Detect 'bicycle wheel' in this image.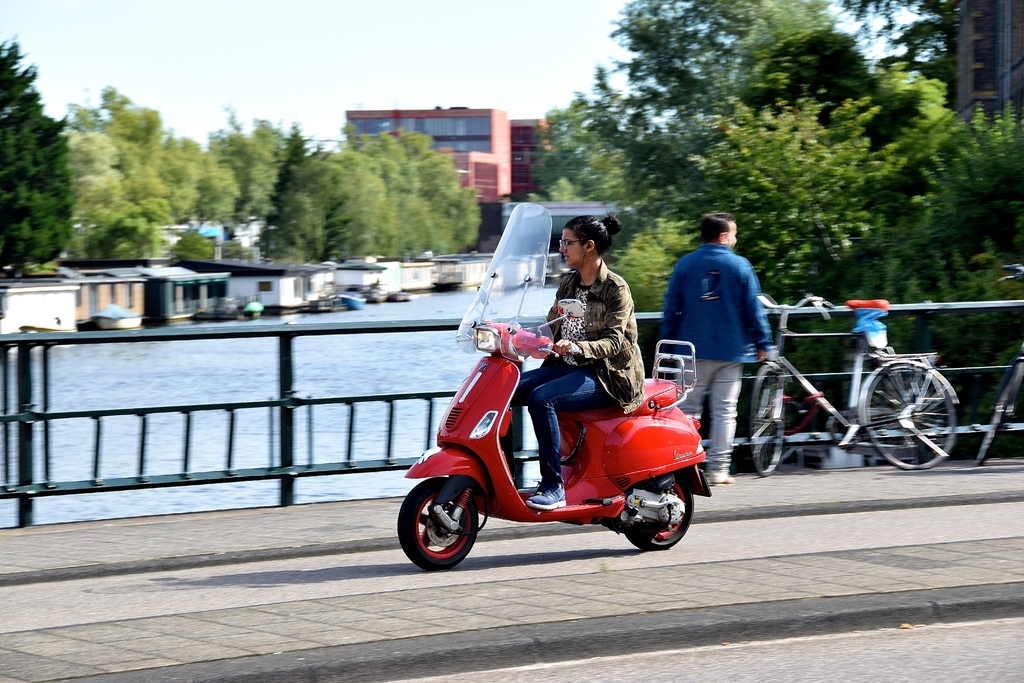
Detection: 852:360:951:464.
